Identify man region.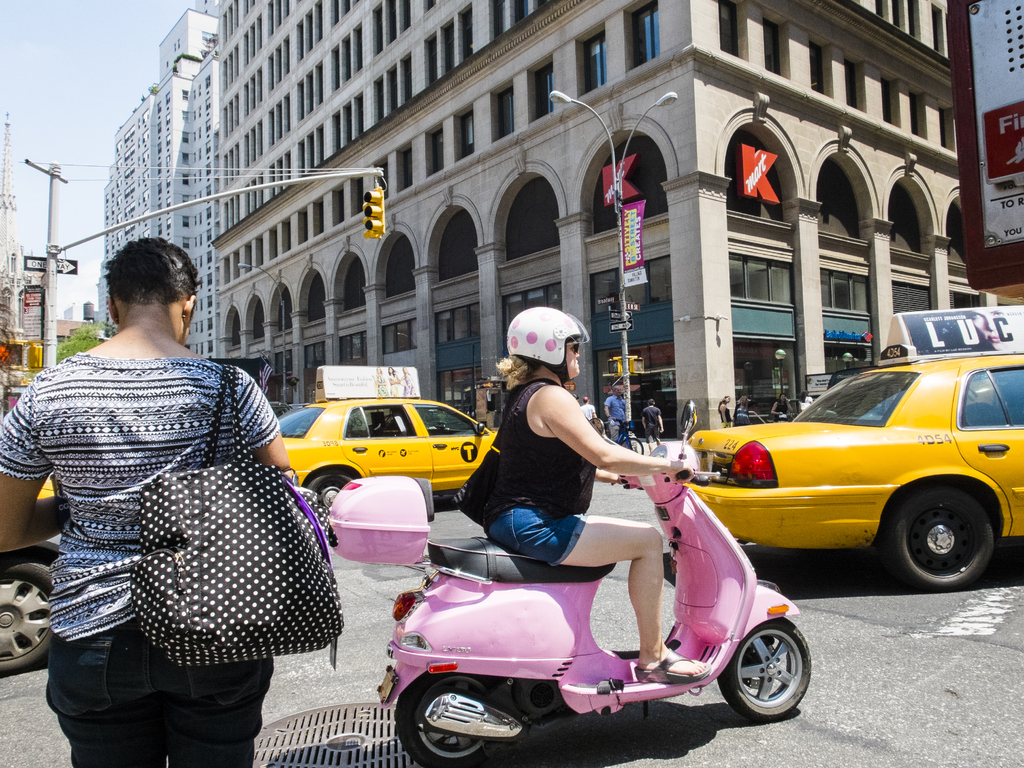
Region: (x1=602, y1=387, x2=627, y2=443).
